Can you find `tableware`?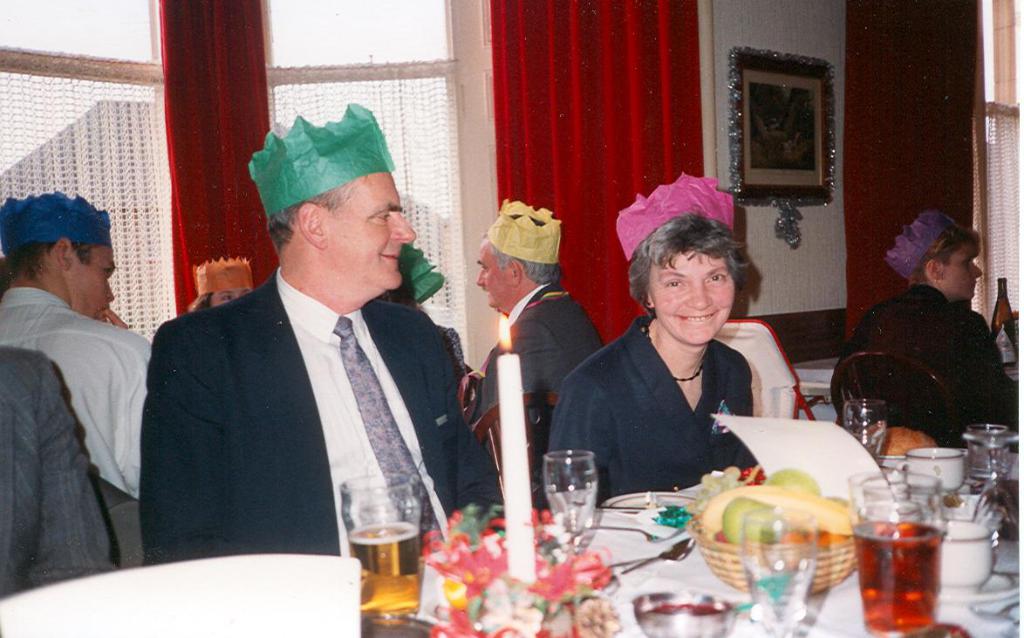
Yes, bounding box: [592,523,686,544].
